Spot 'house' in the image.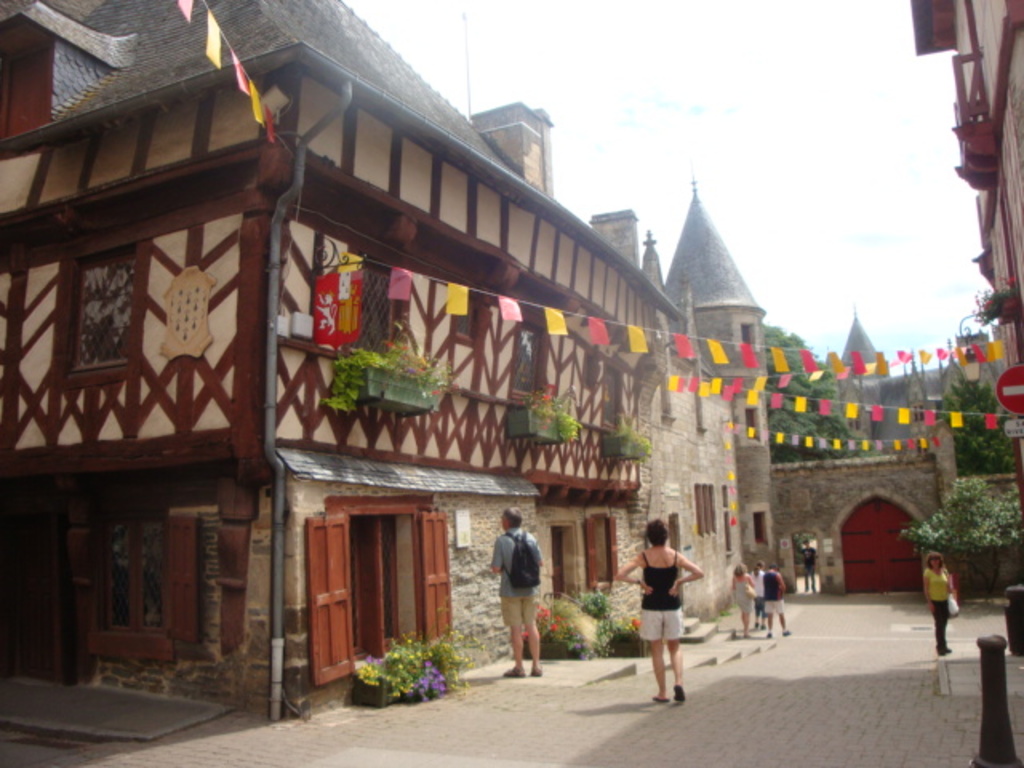
'house' found at box(0, 0, 1018, 718).
